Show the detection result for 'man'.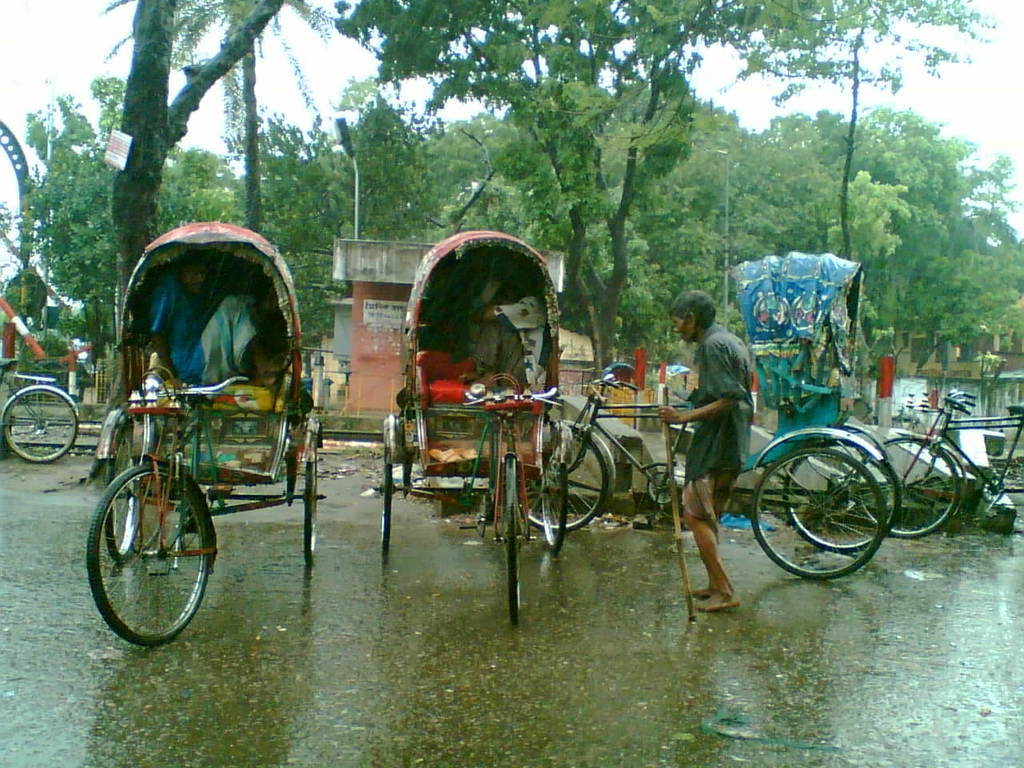
rect(144, 248, 280, 390).
